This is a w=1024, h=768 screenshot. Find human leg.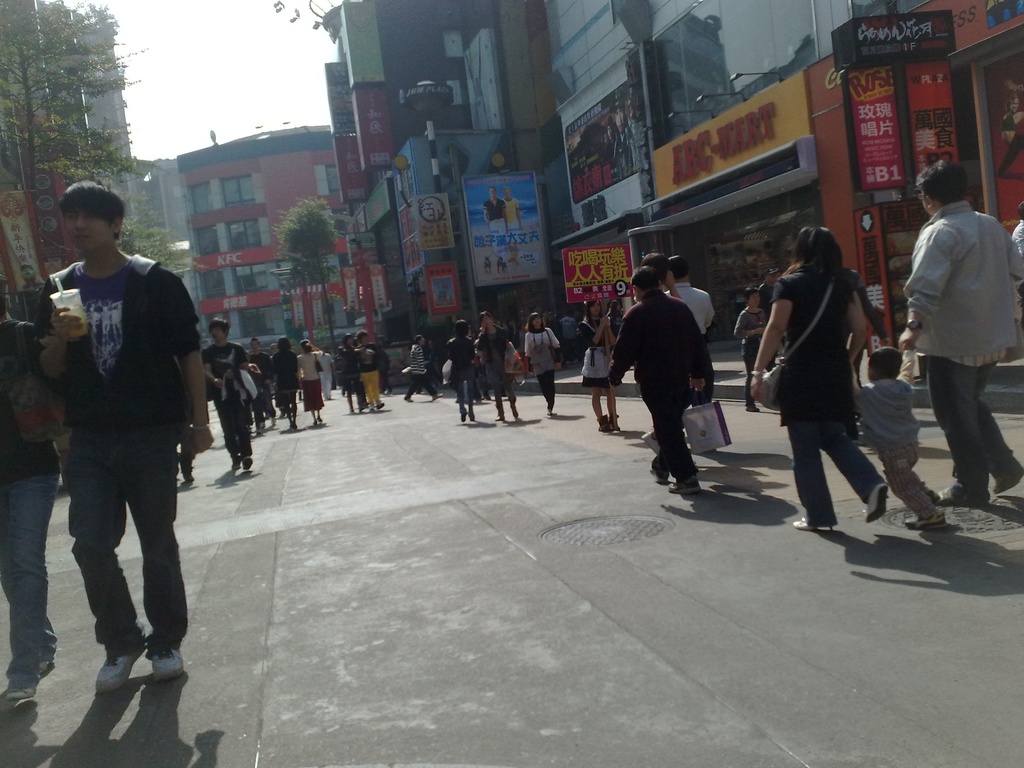
Bounding box: l=127, t=428, r=177, b=684.
